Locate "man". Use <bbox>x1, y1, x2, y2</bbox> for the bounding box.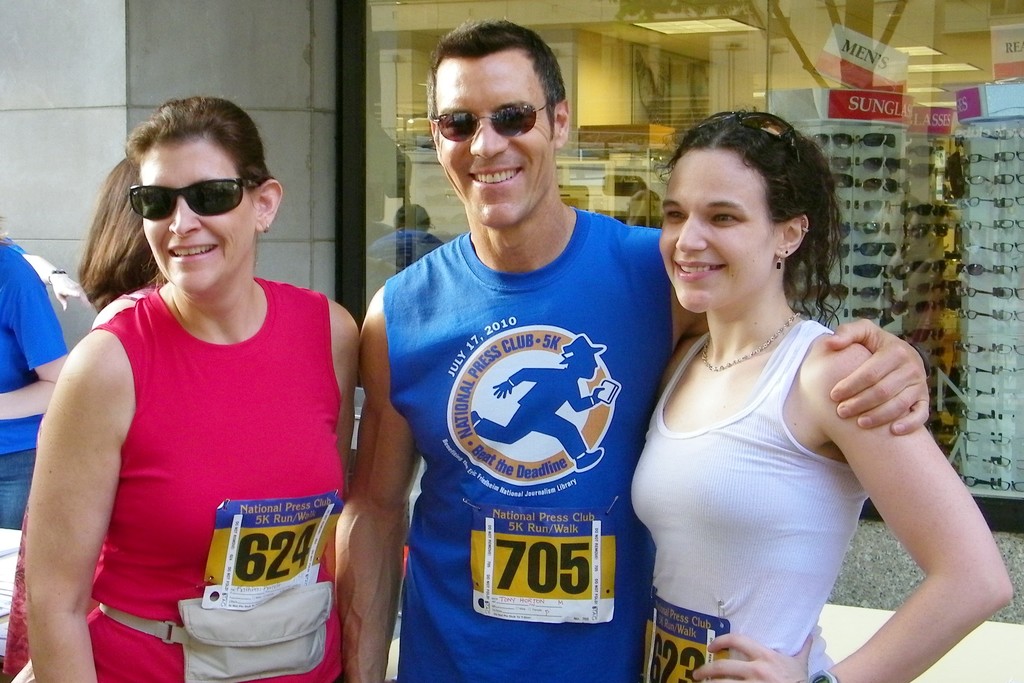
<bbox>328, 22, 950, 680</bbox>.
